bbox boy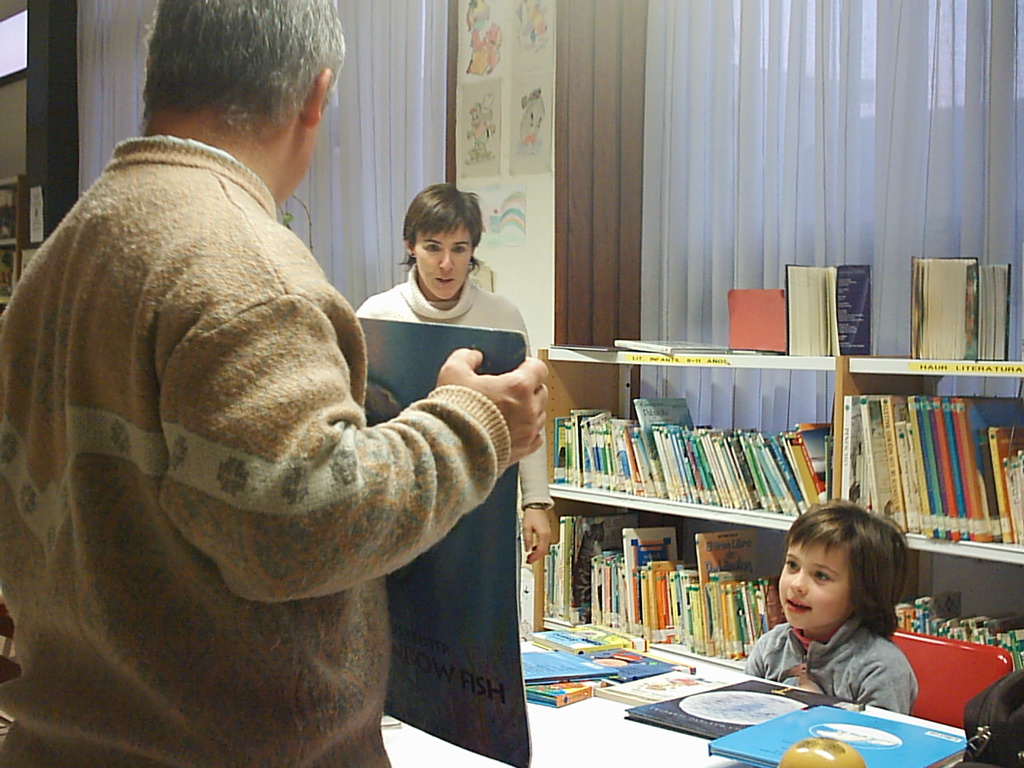
{"left": 747, "top": 499, "right": 923, "bottom": 718}
